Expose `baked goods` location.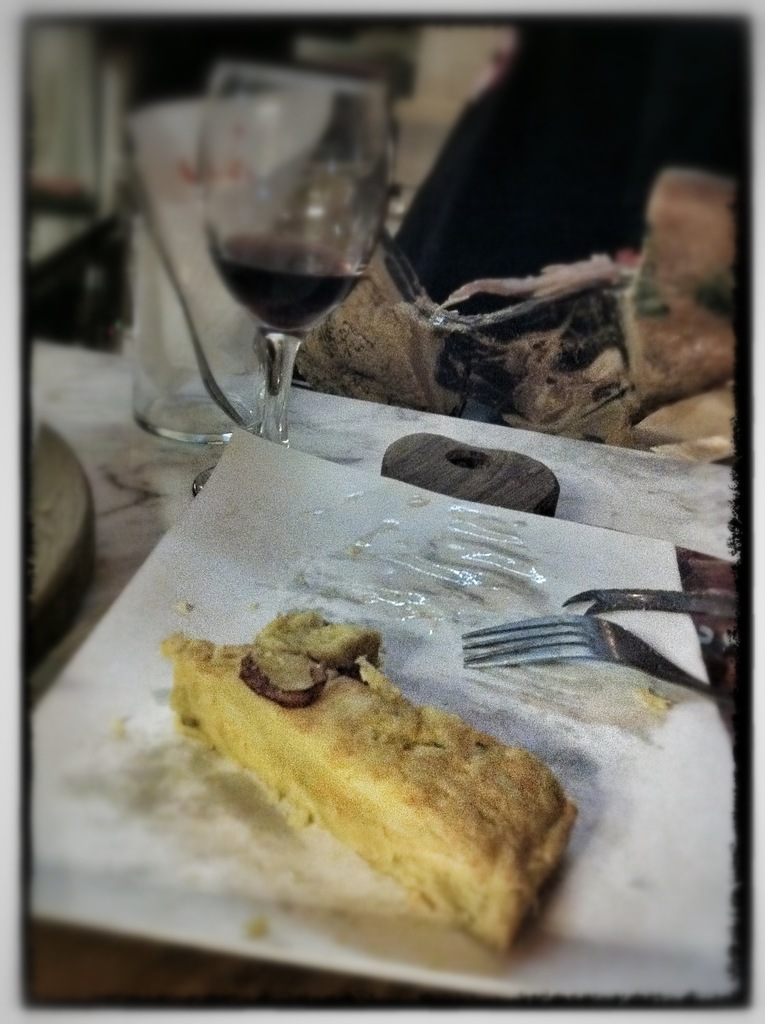
Exposed at [153,594,580,953].
